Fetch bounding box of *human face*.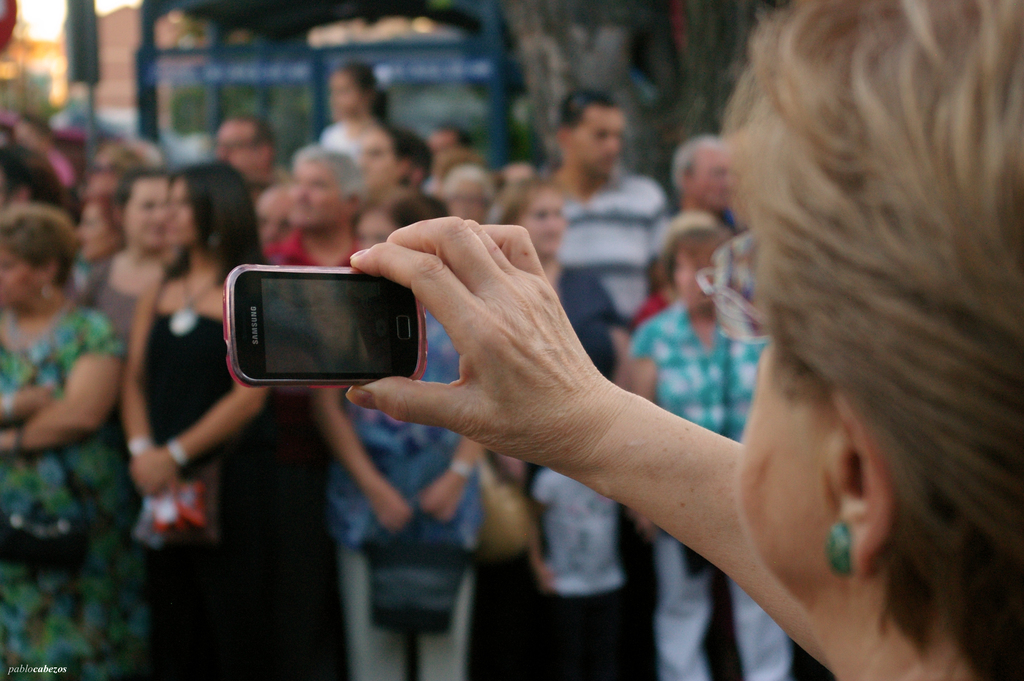
Bbox: box(517, 188, 559, 254).
